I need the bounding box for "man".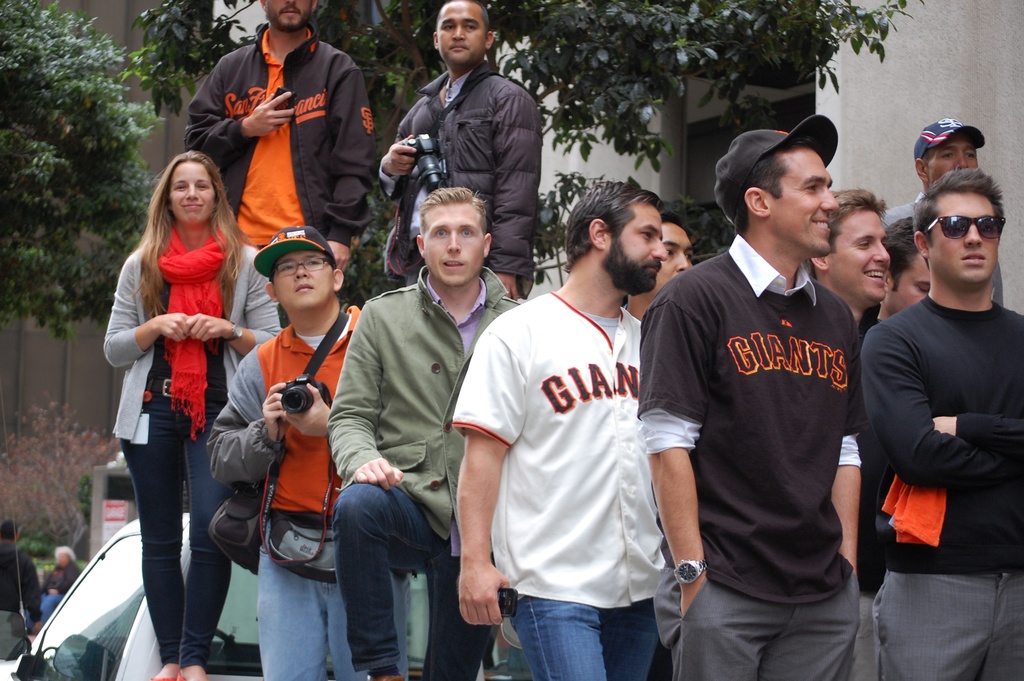
Here it is: {"x1": 857, "y1": 115, "x2": 1016, "y2": 673}.
